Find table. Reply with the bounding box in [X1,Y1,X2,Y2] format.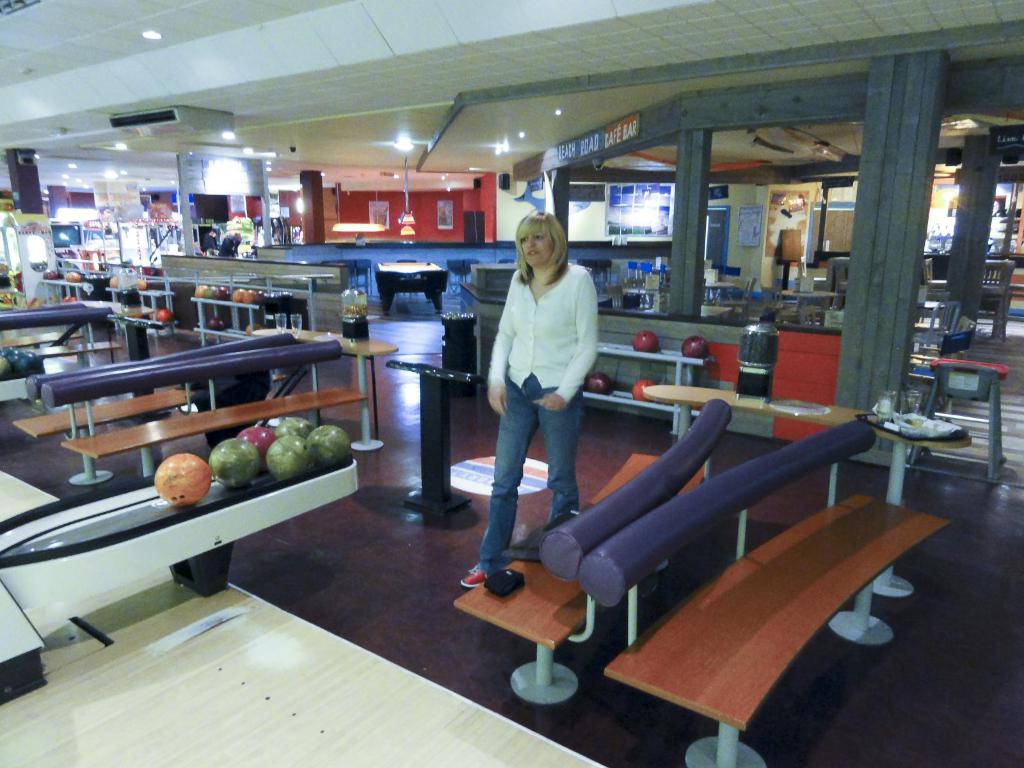
[376,259,450,310].
